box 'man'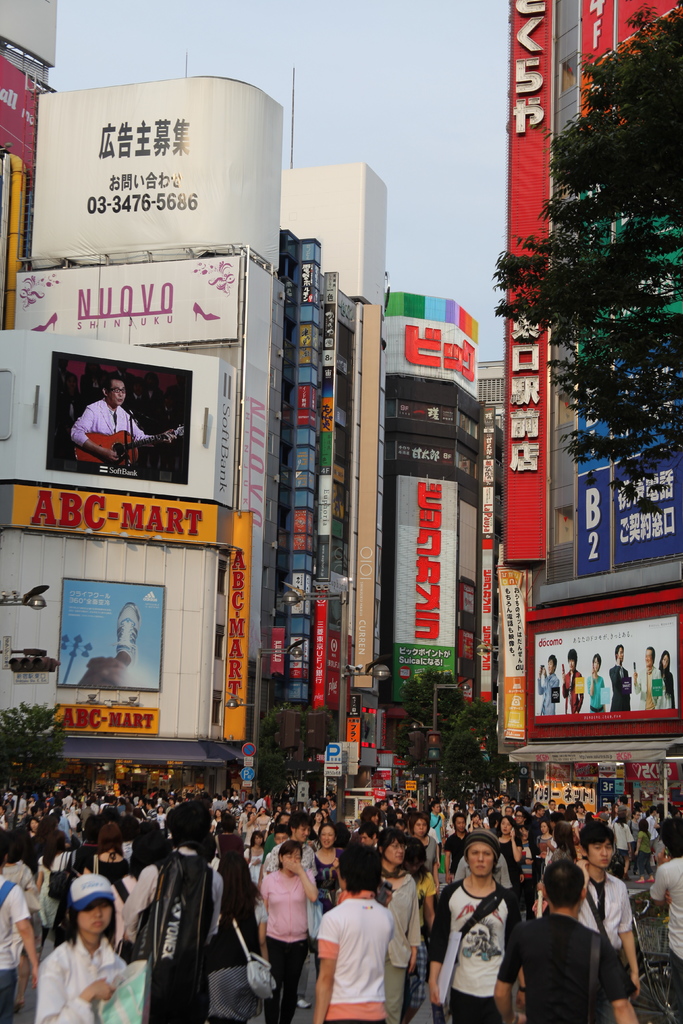
540/825/642/966
